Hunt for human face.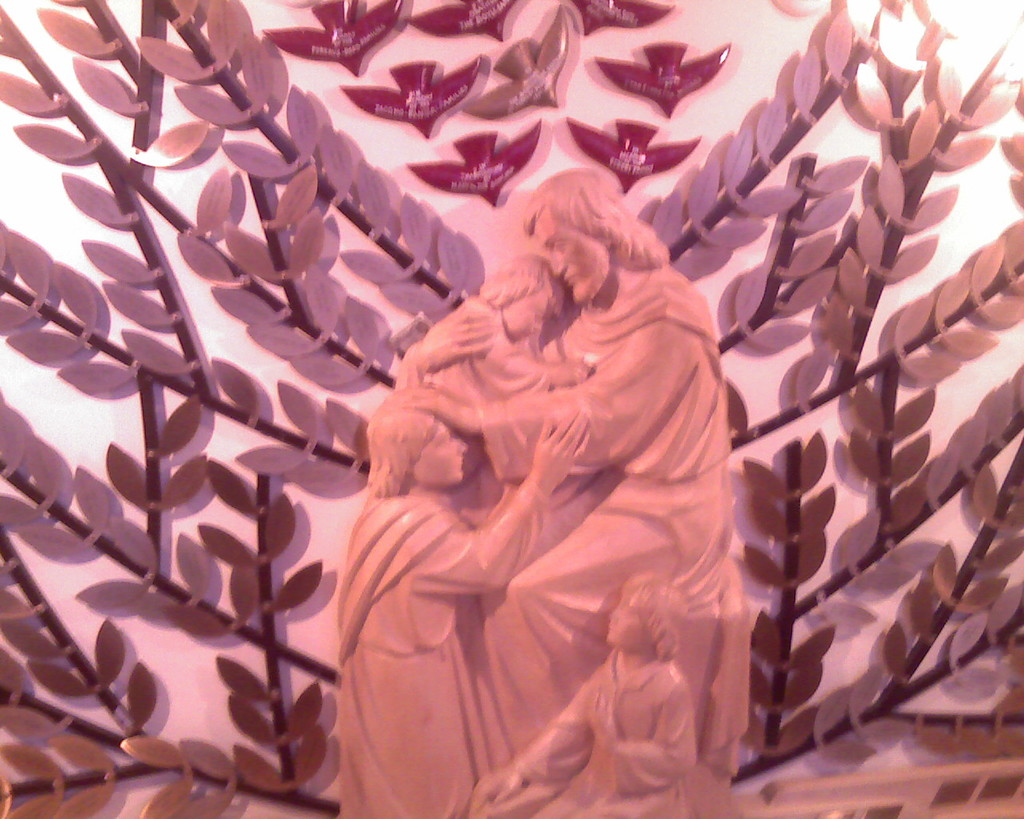
Hunted down at 597 589 654 650.
